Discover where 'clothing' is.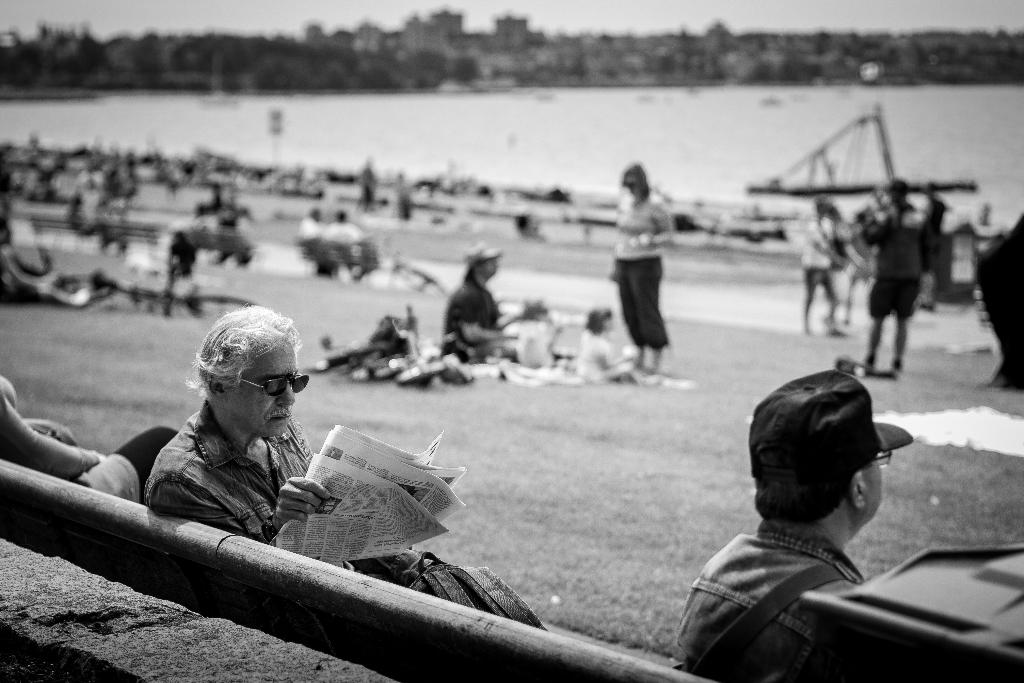
Discovered at [874,210,919,315].
